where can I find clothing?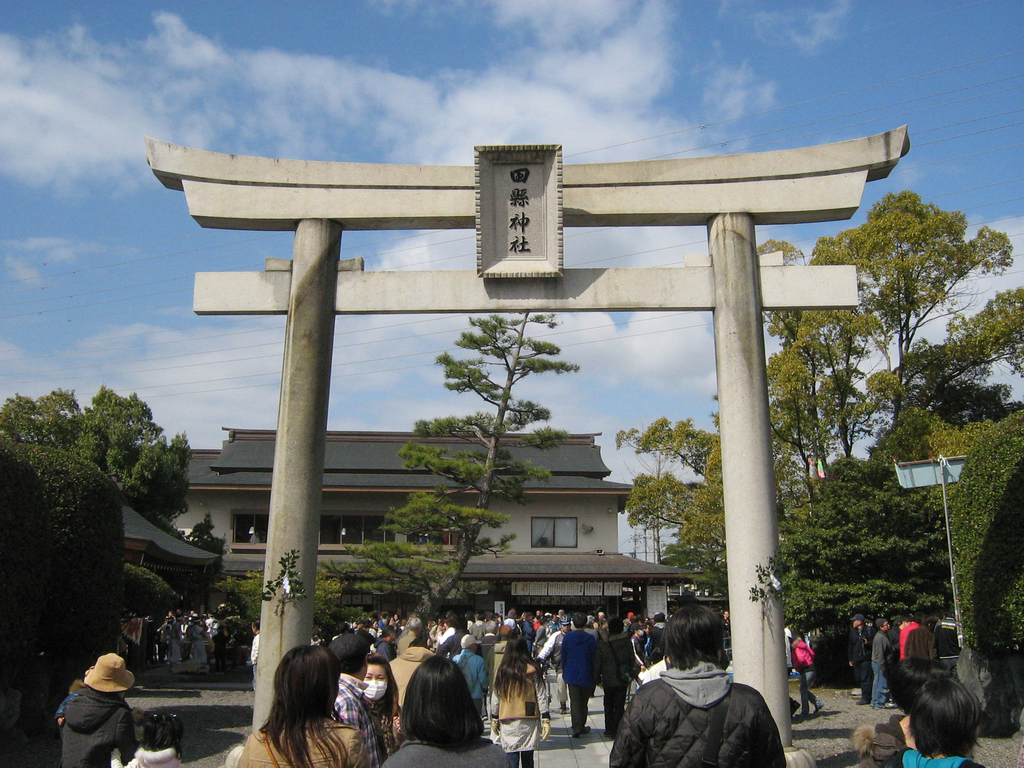
You can find it at Rect(557, 625, 595, 726).
